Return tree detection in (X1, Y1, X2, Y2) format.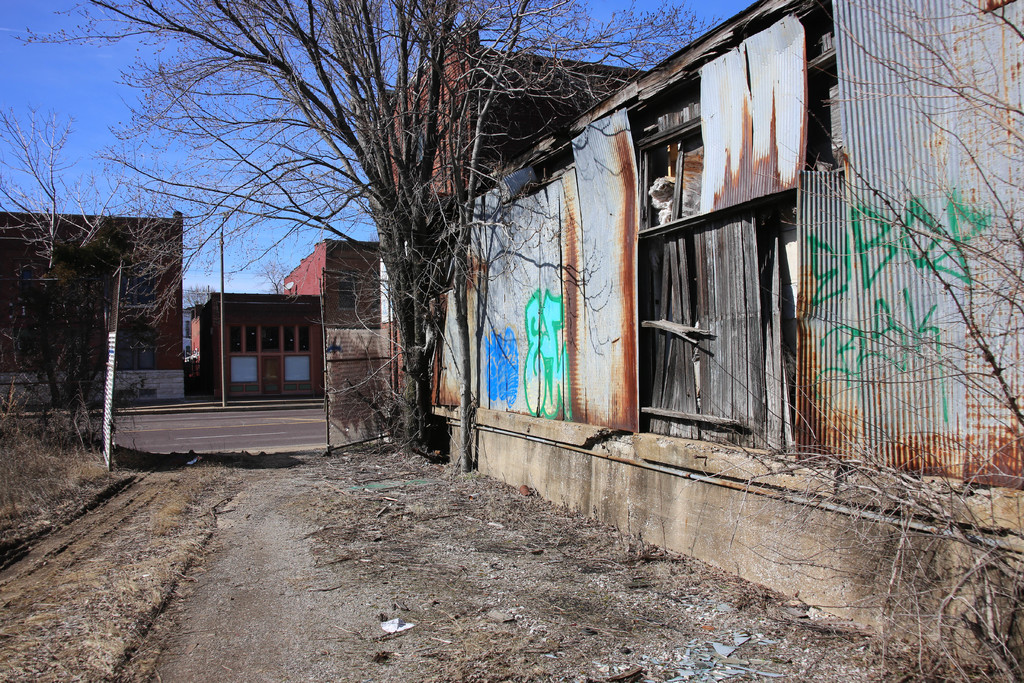
(182, 283, 215, 316).
